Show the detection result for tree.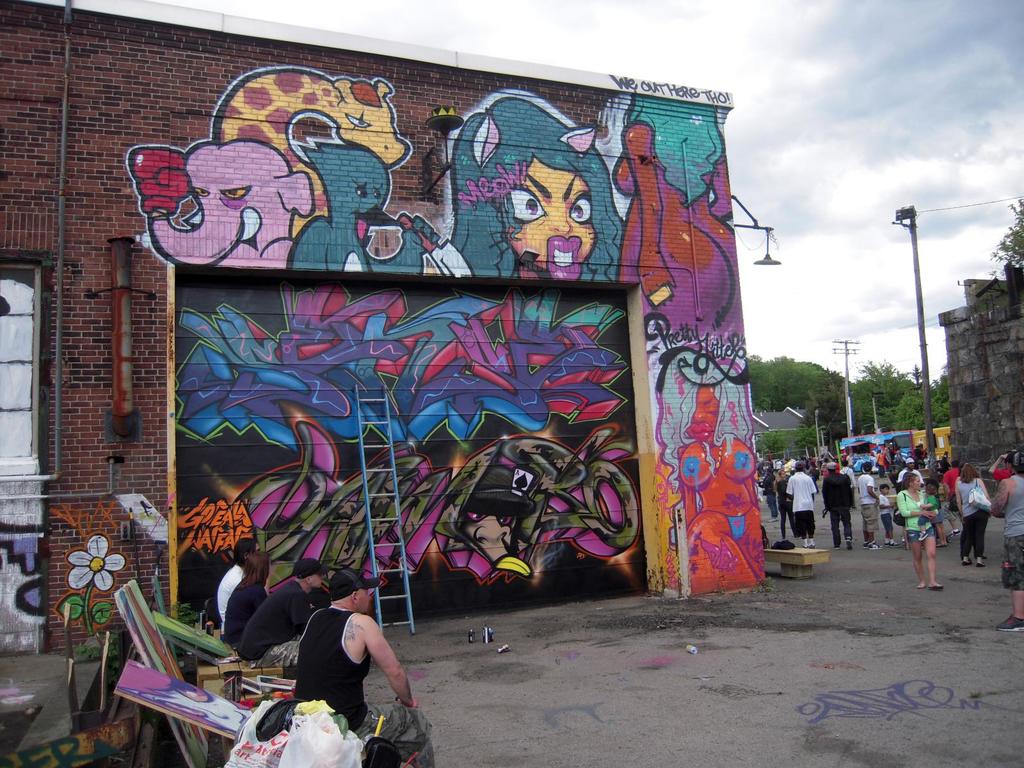
select_region(884, 266, 982, 431).
